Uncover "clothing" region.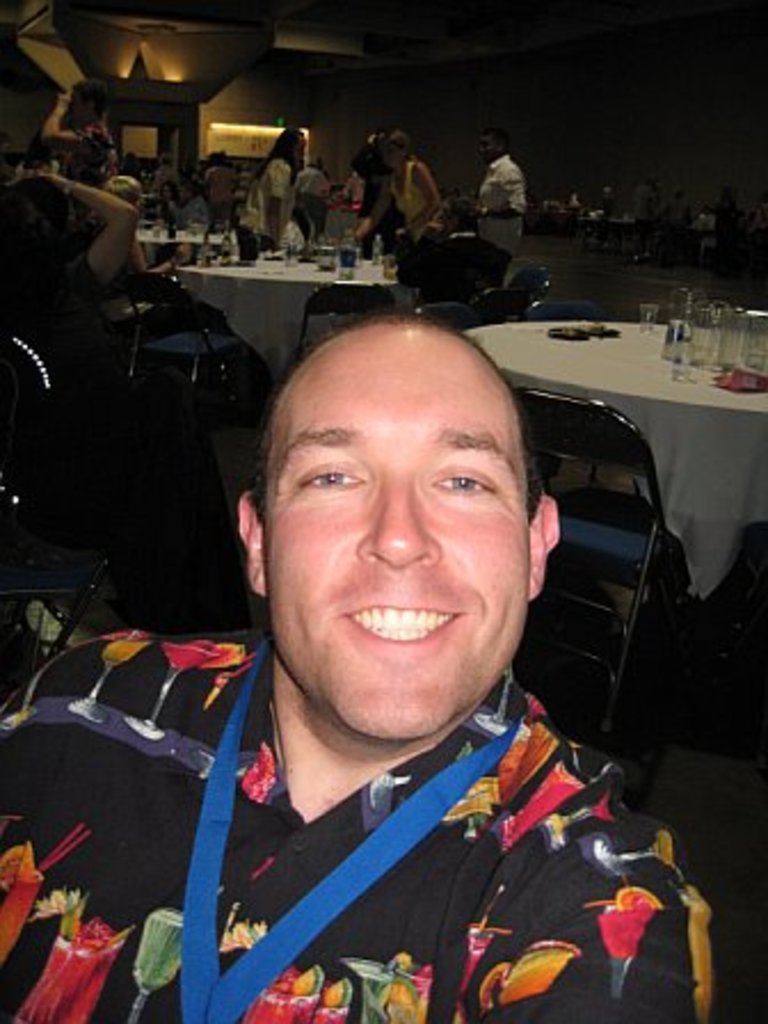
Uncovered: (302, 160, 370, 247).
